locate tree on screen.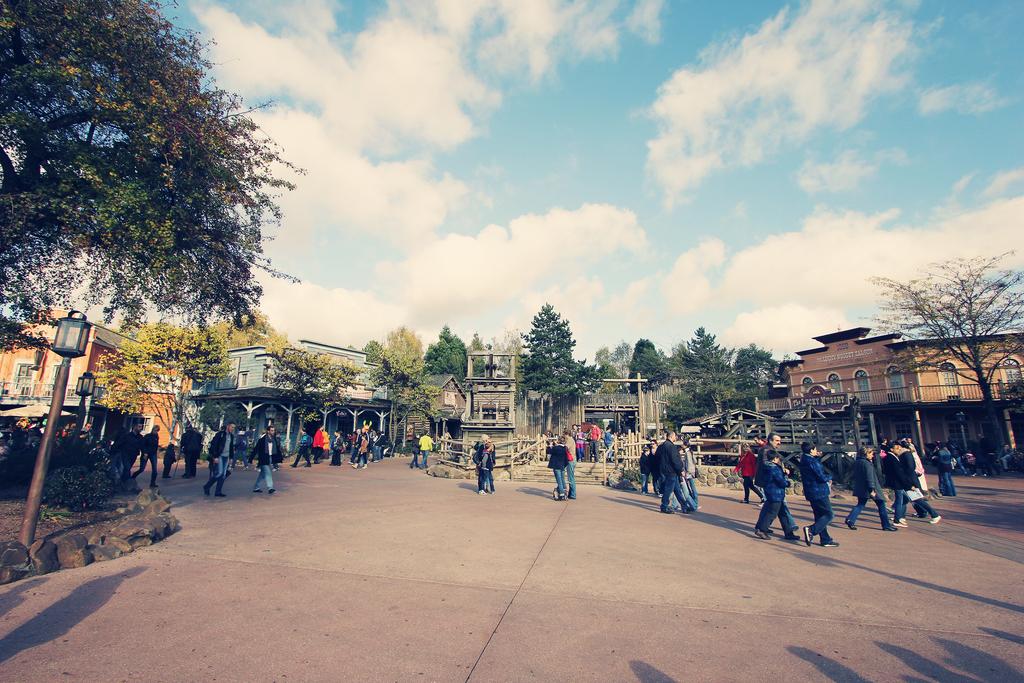
On screen at locate(579, 361, 598, 393).
